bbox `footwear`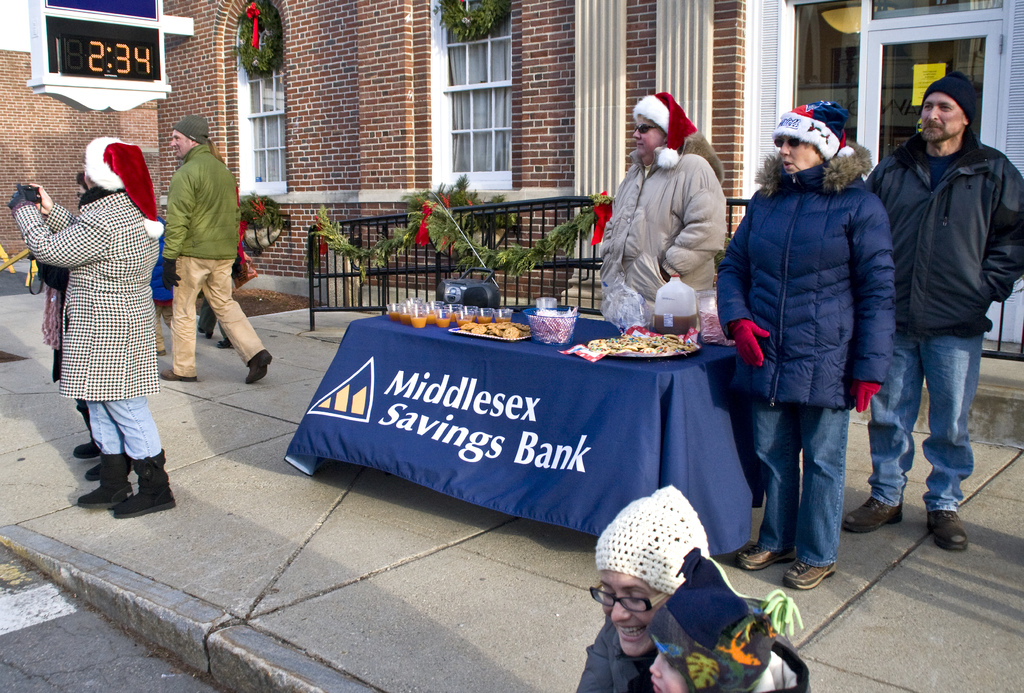
(left=87, top=448, right=113, bottom=482)
